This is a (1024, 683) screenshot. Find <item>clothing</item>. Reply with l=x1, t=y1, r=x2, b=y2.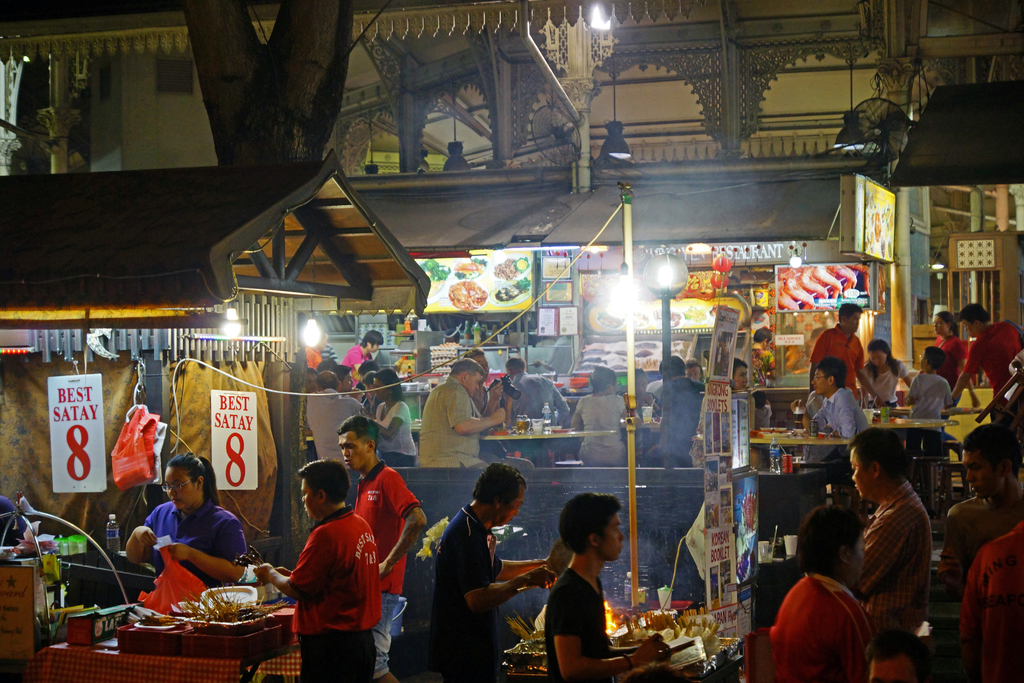
l=856, t=490, r=922, b=650.
